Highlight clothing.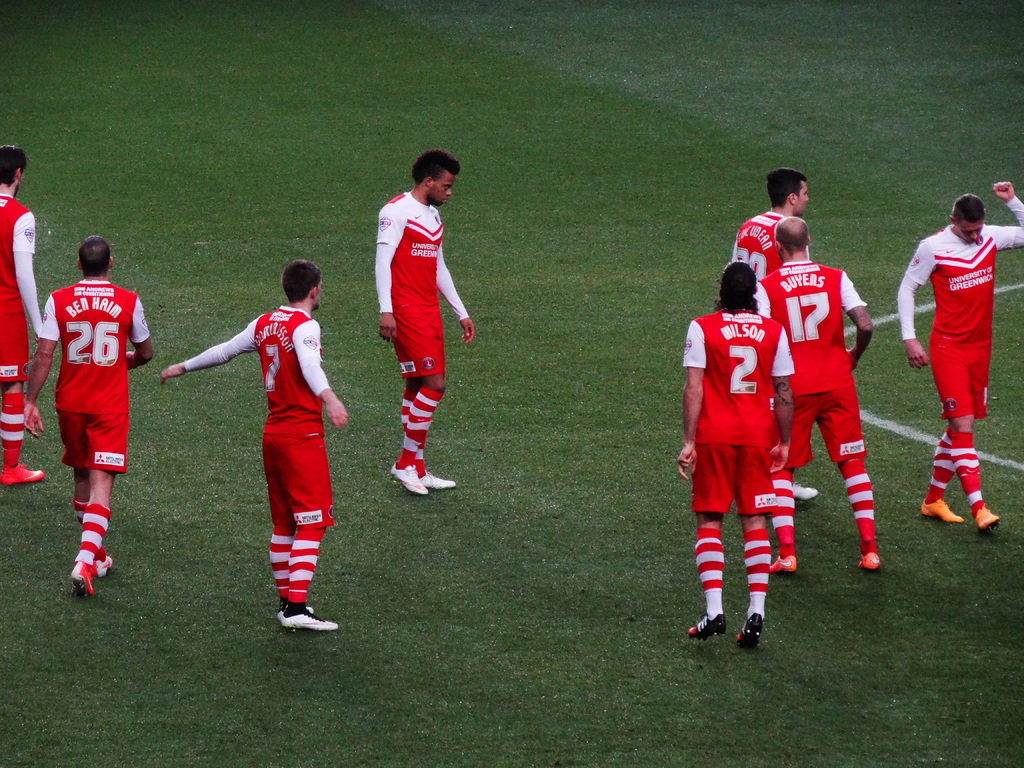
Highlighted region: 71, 502, 113, 562.
